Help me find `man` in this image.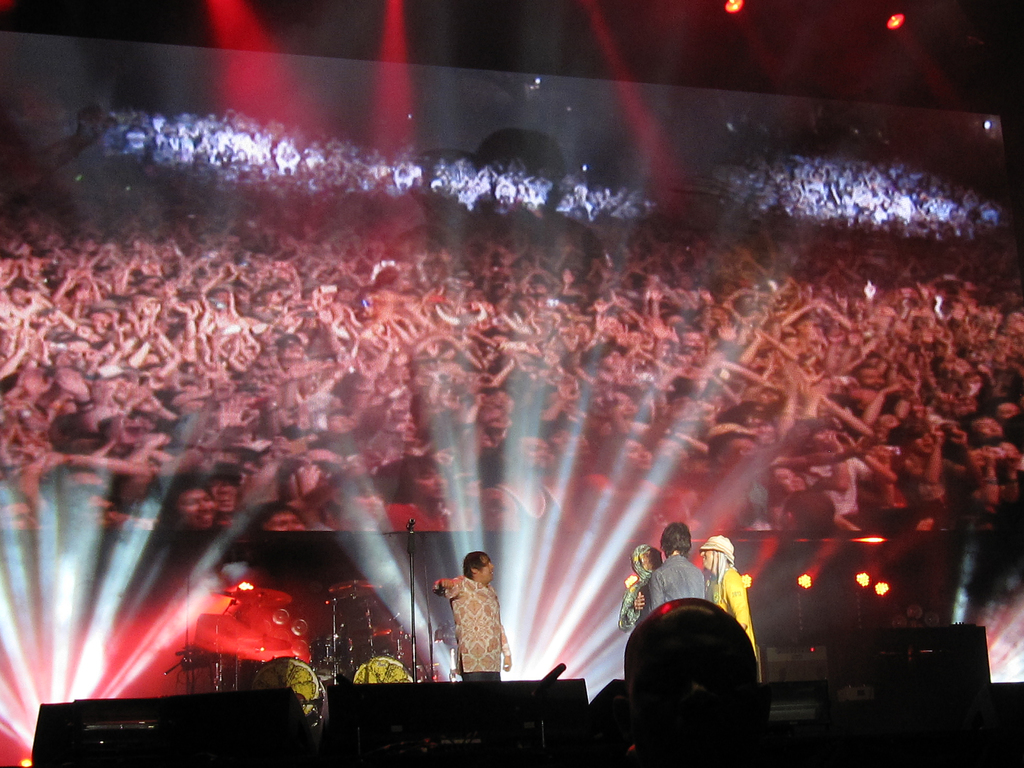
Found it: [left=877, top=417, right=975, bottom=520].
